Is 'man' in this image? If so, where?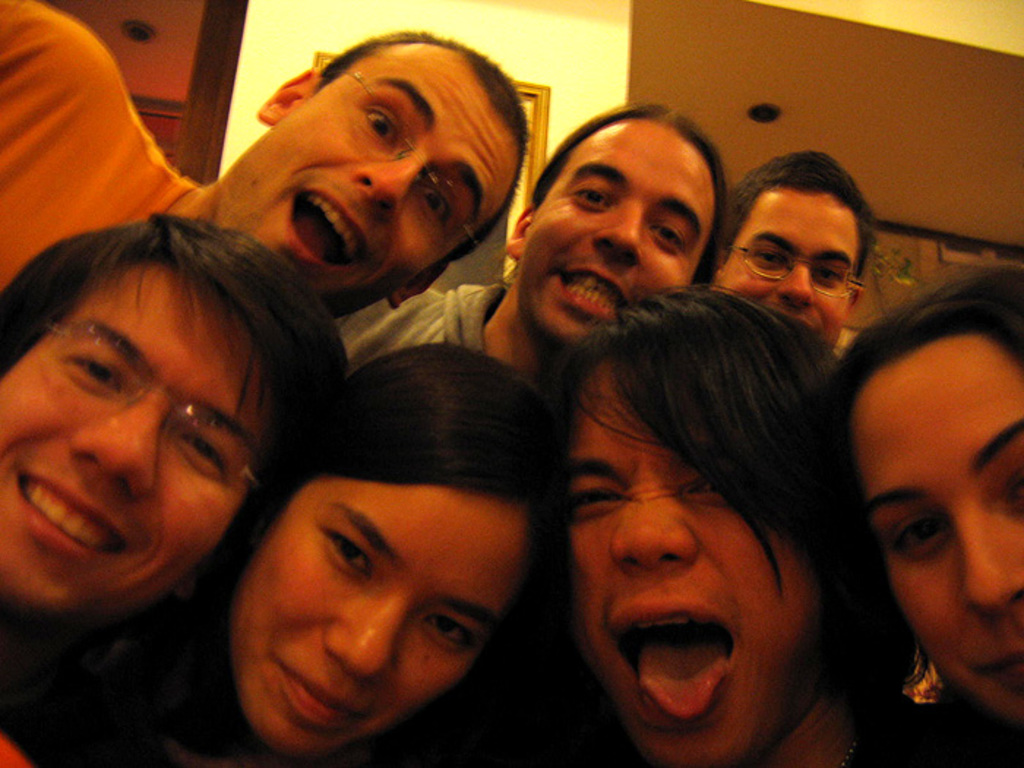
Yes, at box=[334, 107, 731, 377].
